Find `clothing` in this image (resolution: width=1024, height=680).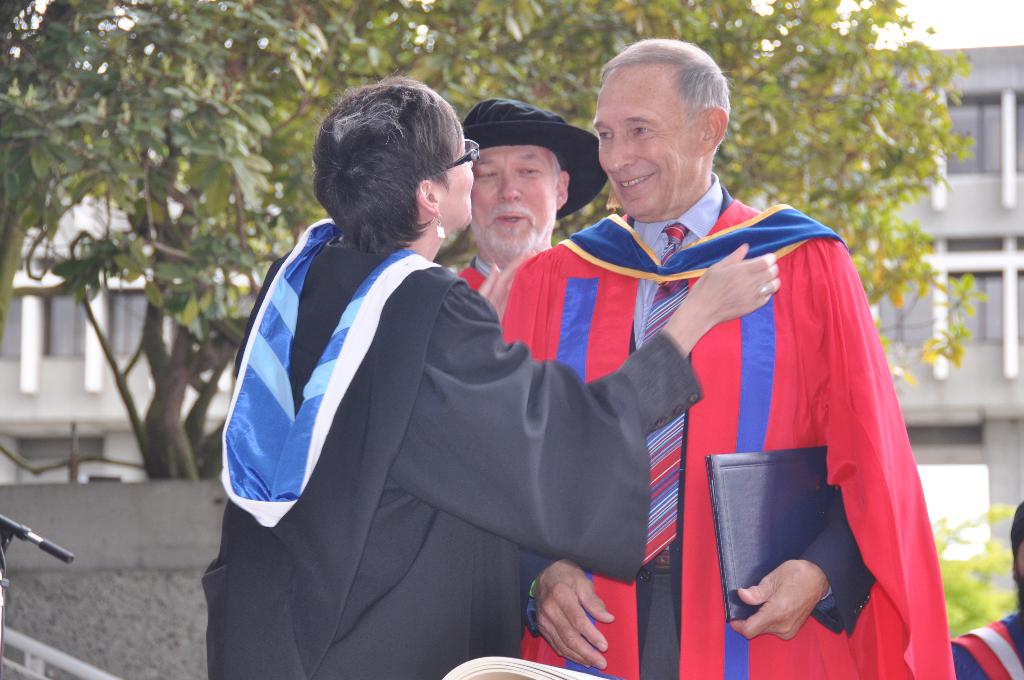
x1=945 y1=611 x2=1019 y2=679.
